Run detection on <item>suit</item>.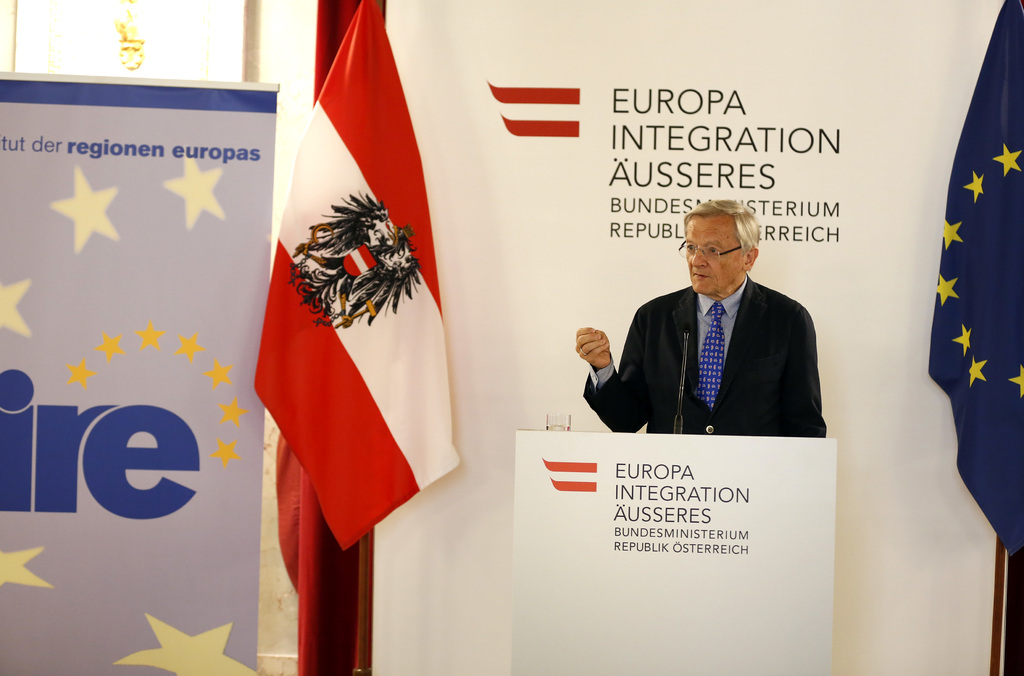
Result: <bbox>614, 253, 830, 446</bbox>.
